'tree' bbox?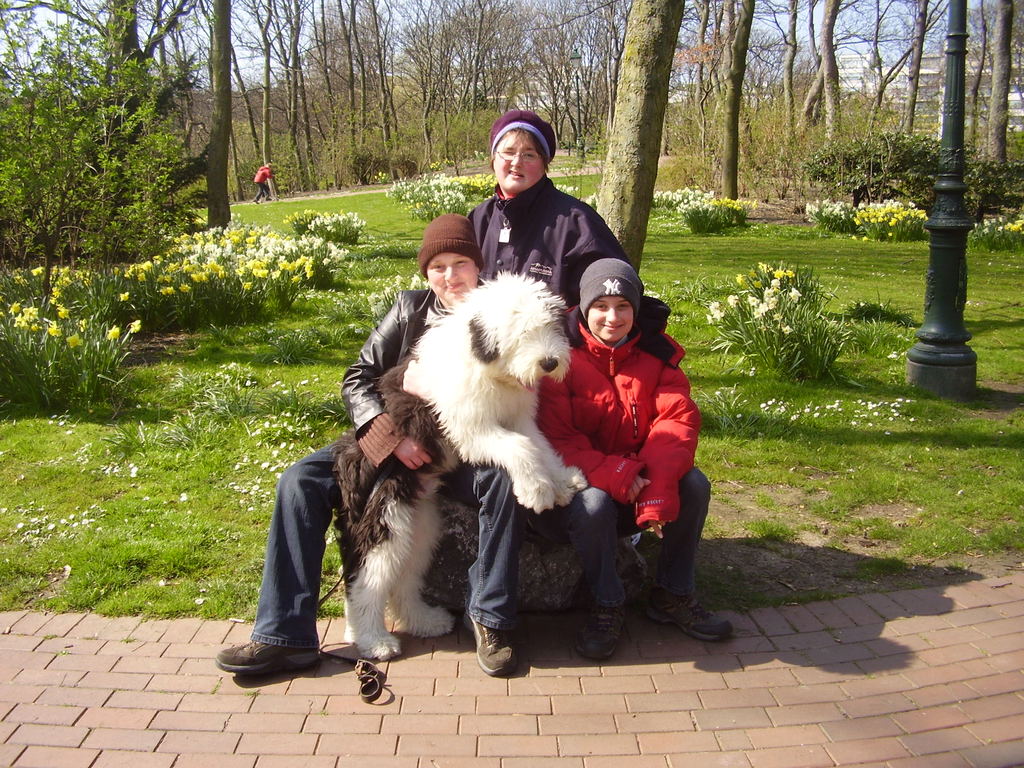
rect(0, 0, 204, 310)
